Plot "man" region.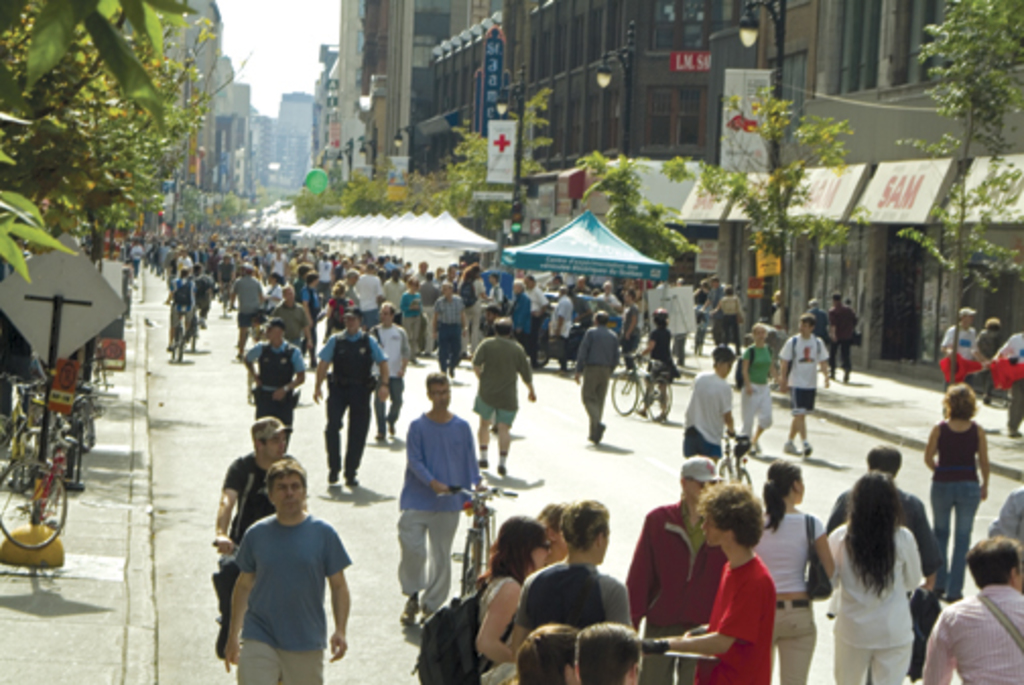
Plotted at 618, 455, 725, 683.
